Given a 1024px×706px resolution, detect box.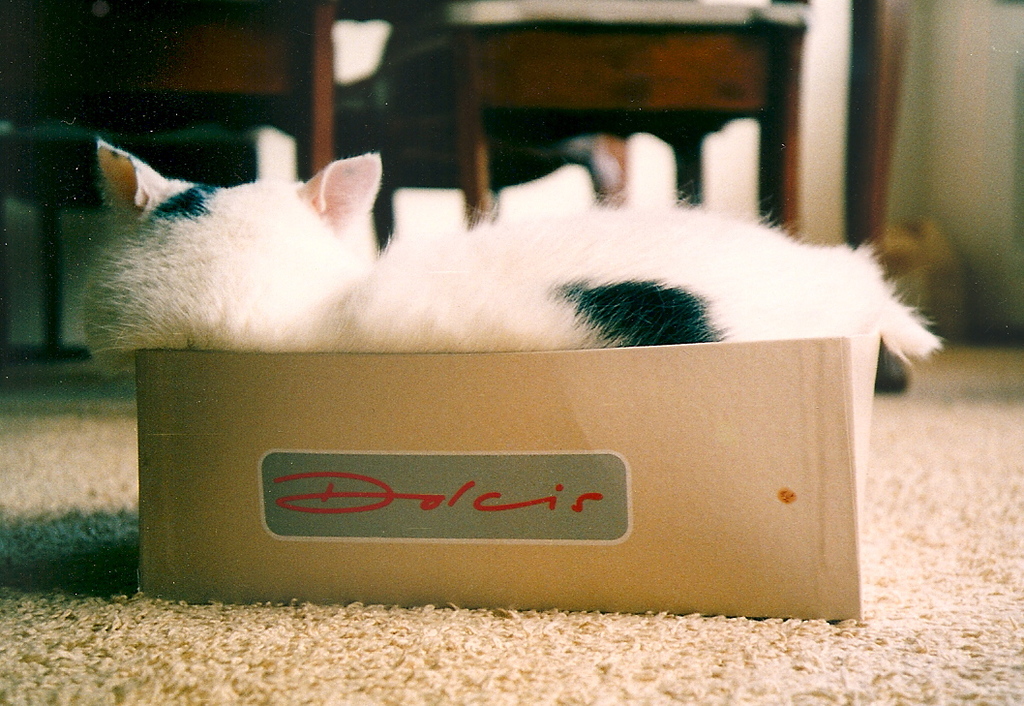
<bbox>138, 329, 882, 620</bbox>.
